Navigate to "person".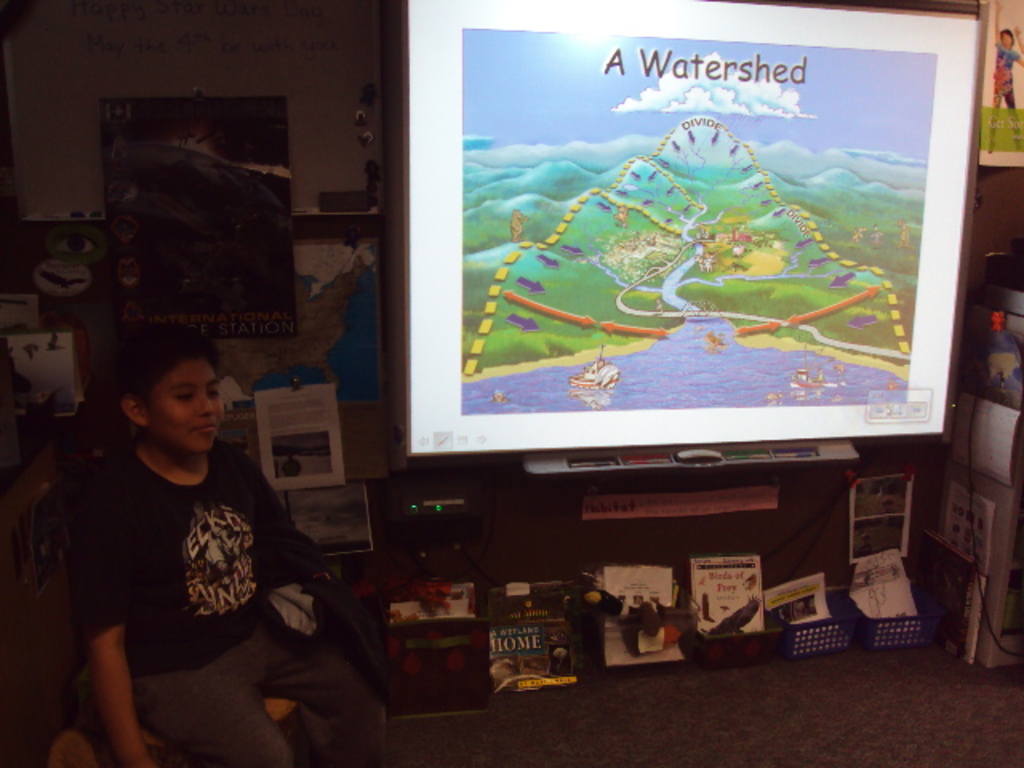
Navigation target: l=62, t=323, r=349, b=766.
